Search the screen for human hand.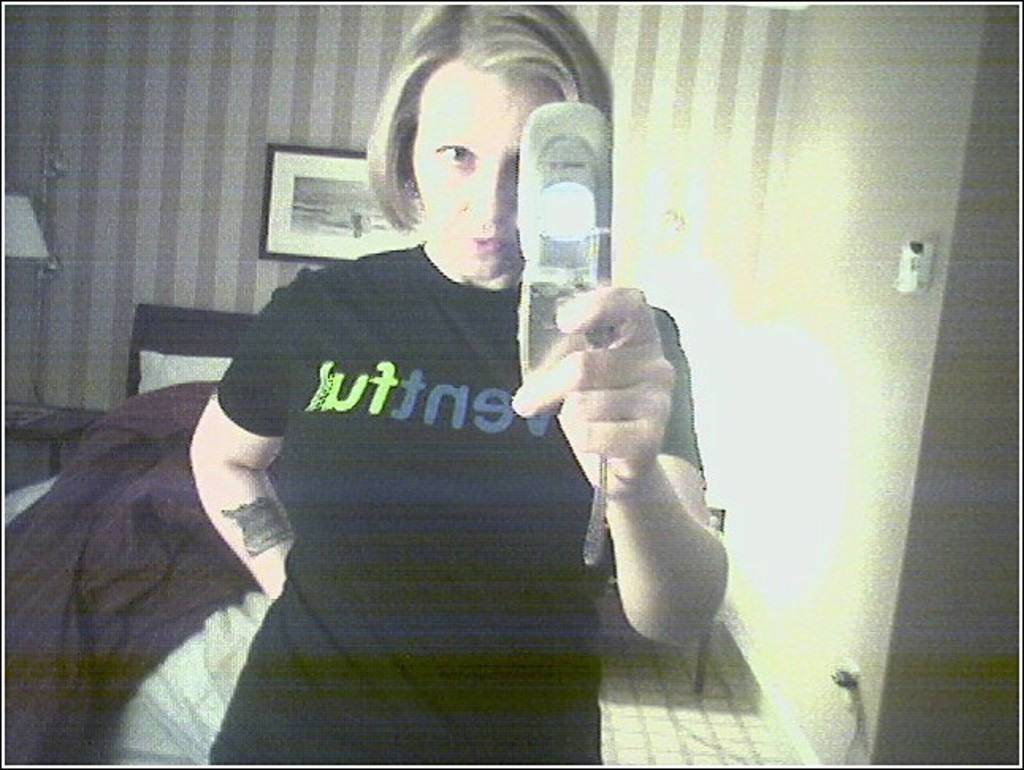
Found at [525,282,707,523].
